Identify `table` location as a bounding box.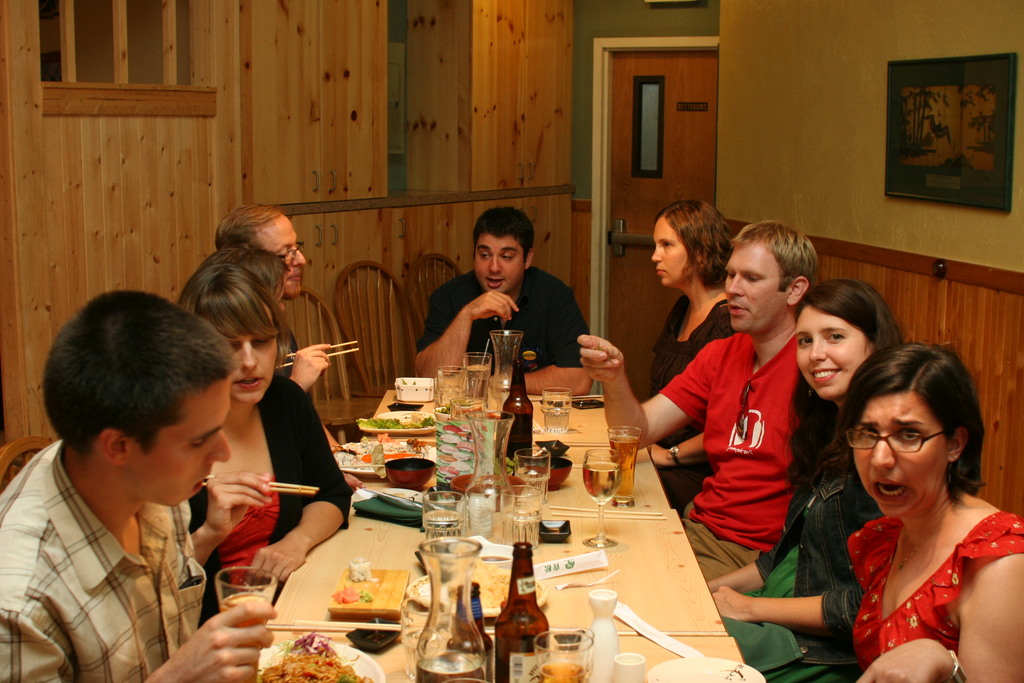
x1=298 y1=397 x2=792 y2=673.
